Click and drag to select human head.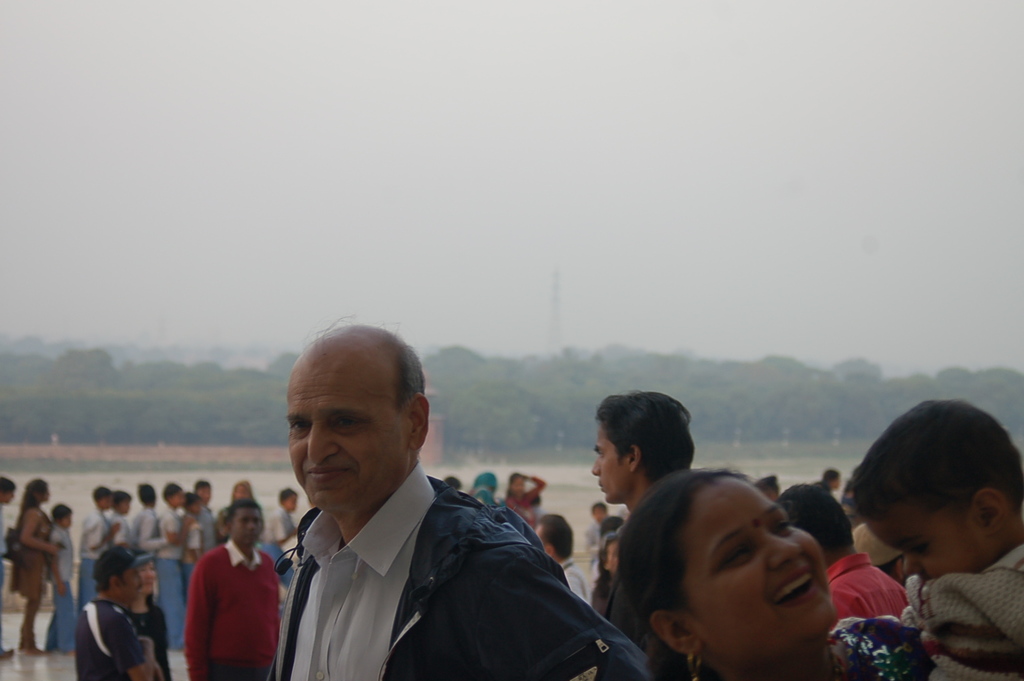
Selection: crop(104, 490, 131, 515).
